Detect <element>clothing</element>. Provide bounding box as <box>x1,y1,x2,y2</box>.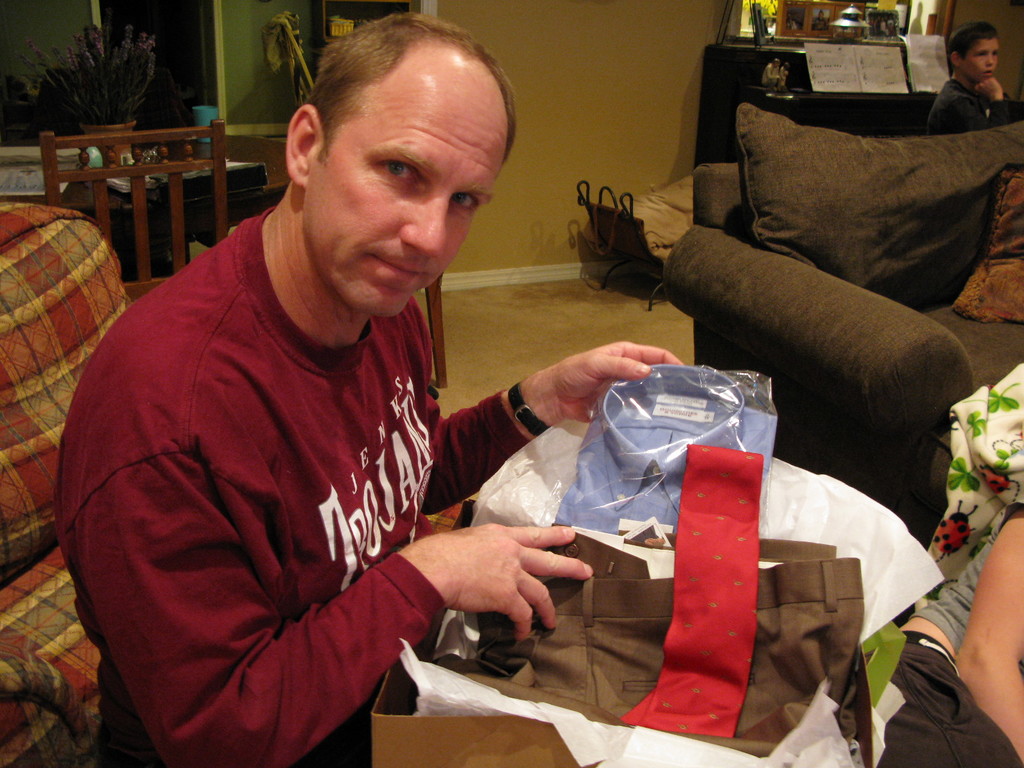
<box>924,74,1013,136</box>.
